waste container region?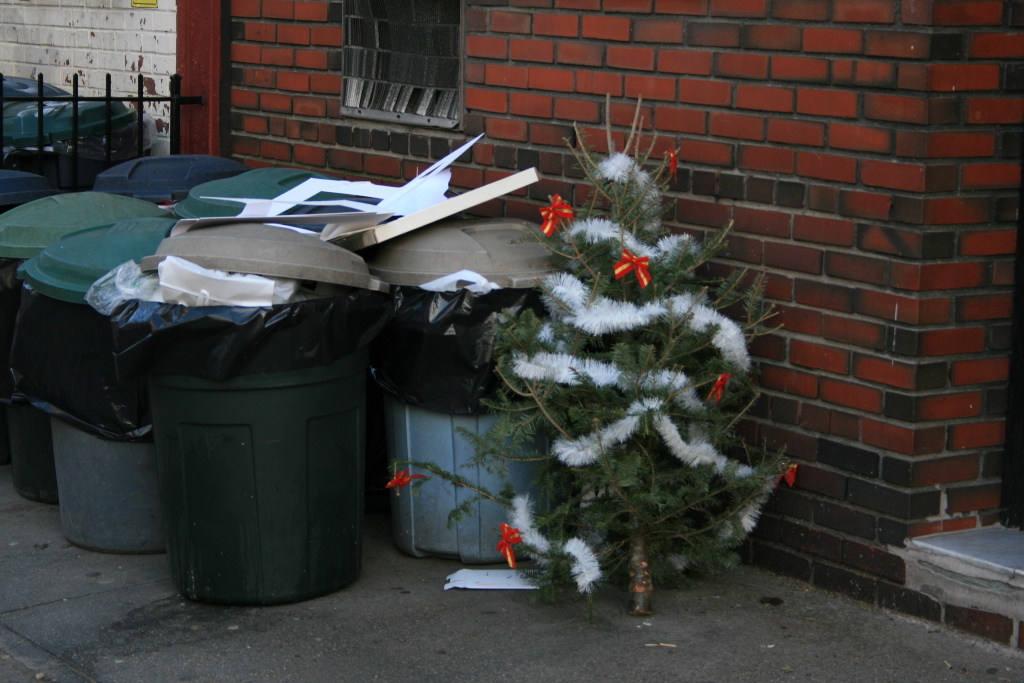
0,186,162,504
